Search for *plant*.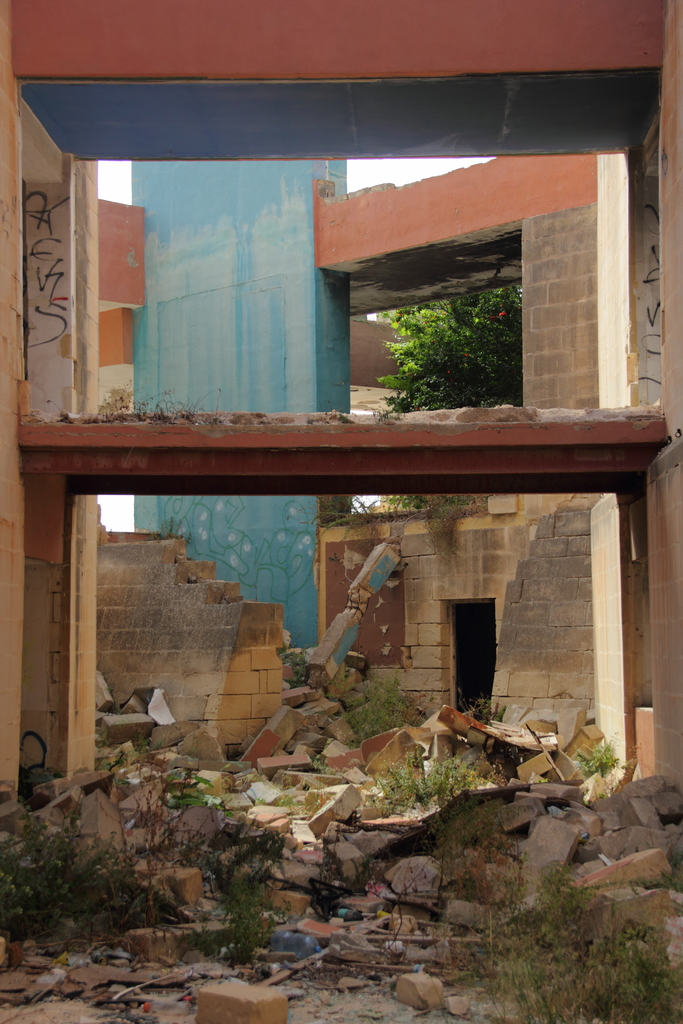
Found at 377:900:409:956.
